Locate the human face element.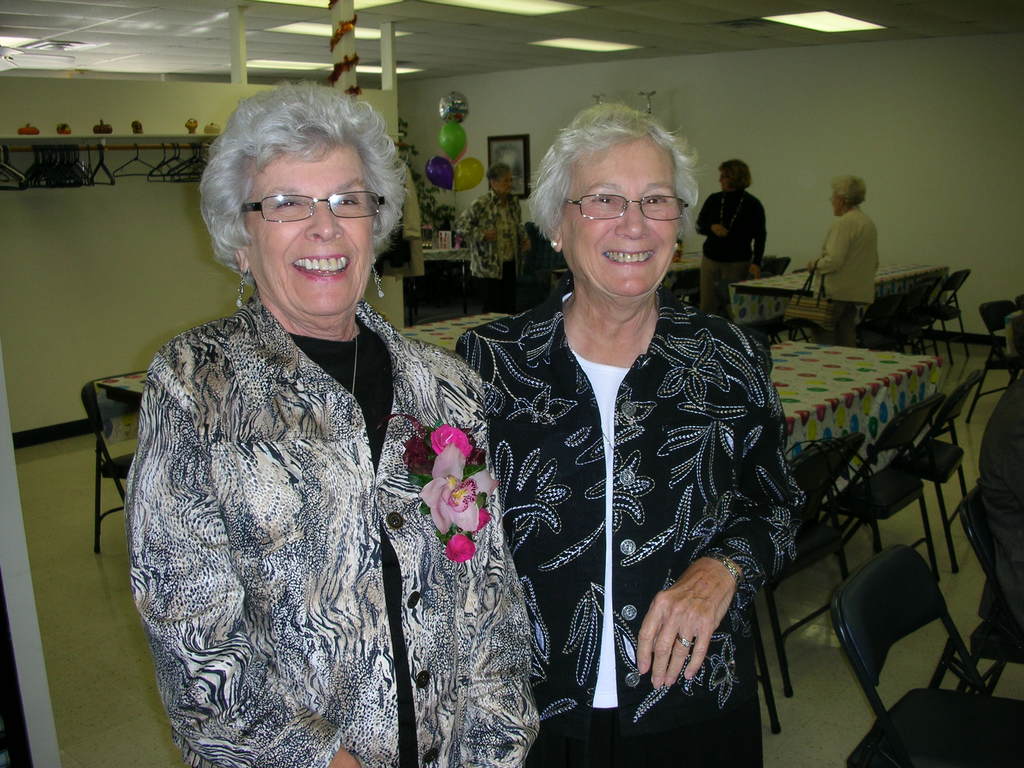
Element bbox: (495, 170, 513, 196).
